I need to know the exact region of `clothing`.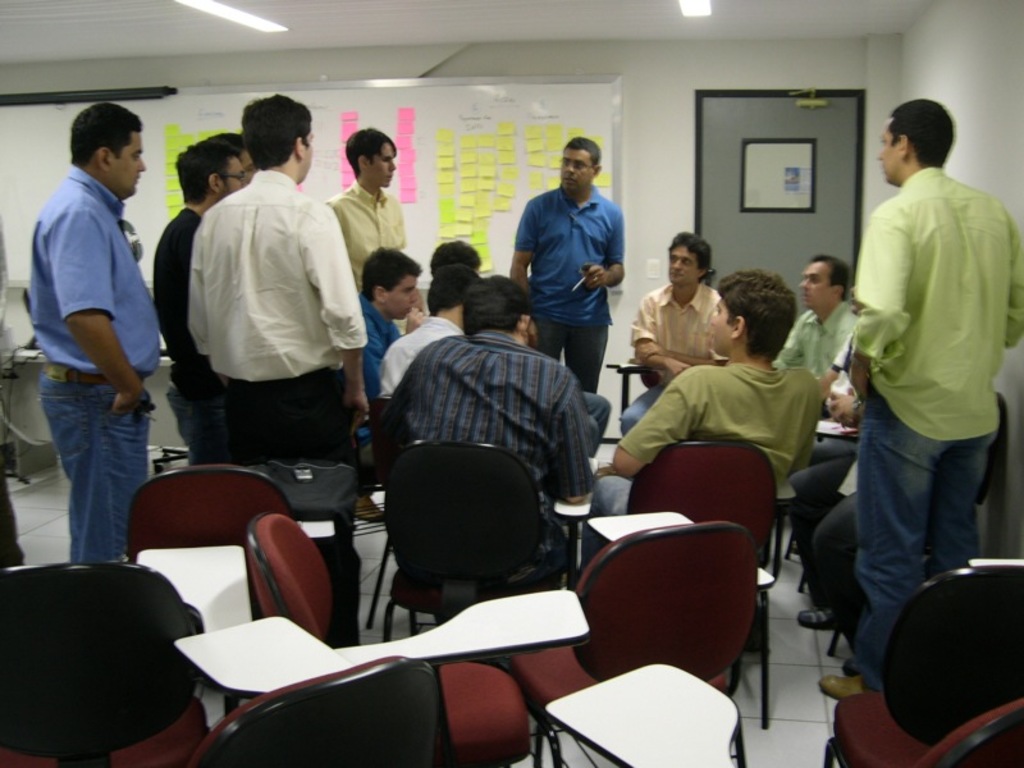
Region: 847, 165, 1023, 695.
